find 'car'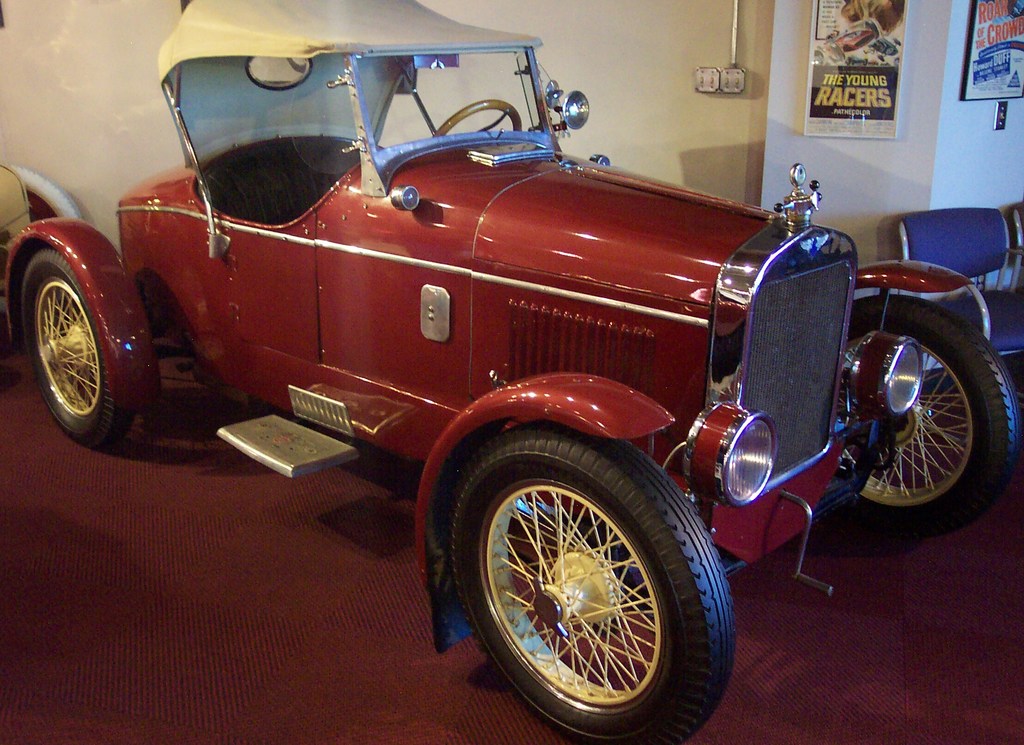
Rect(0, 0, 1023, 744)
